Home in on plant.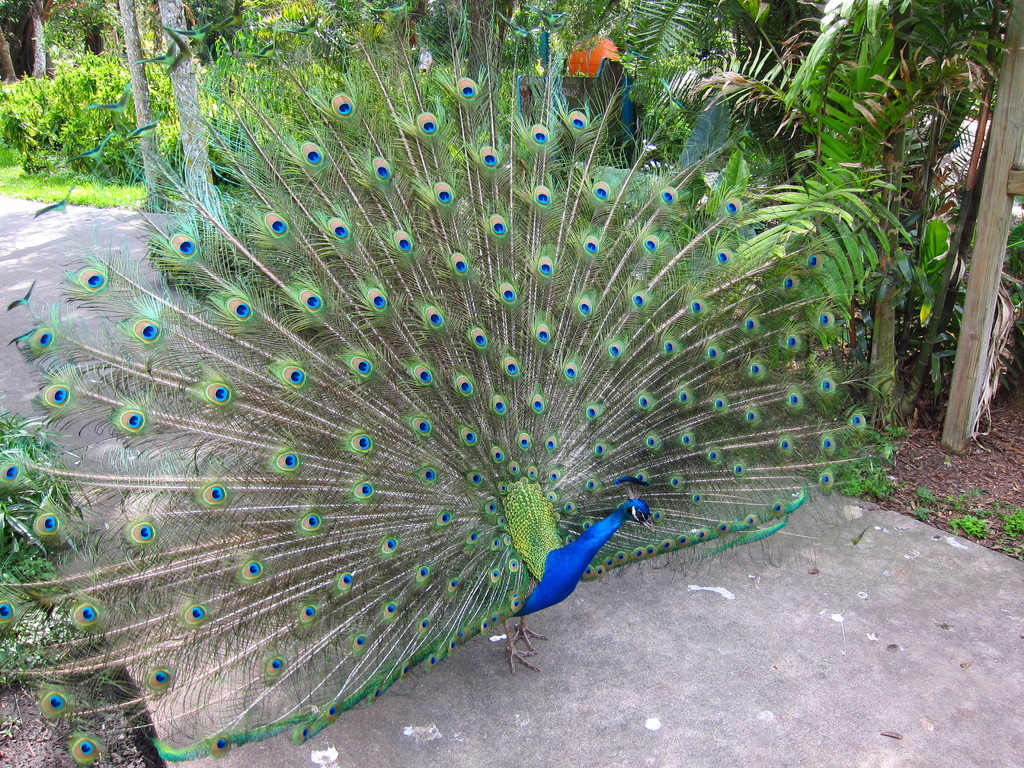
Homed in at {"left": 948, "top": 518, "right": 989, "bottom": 540}.
